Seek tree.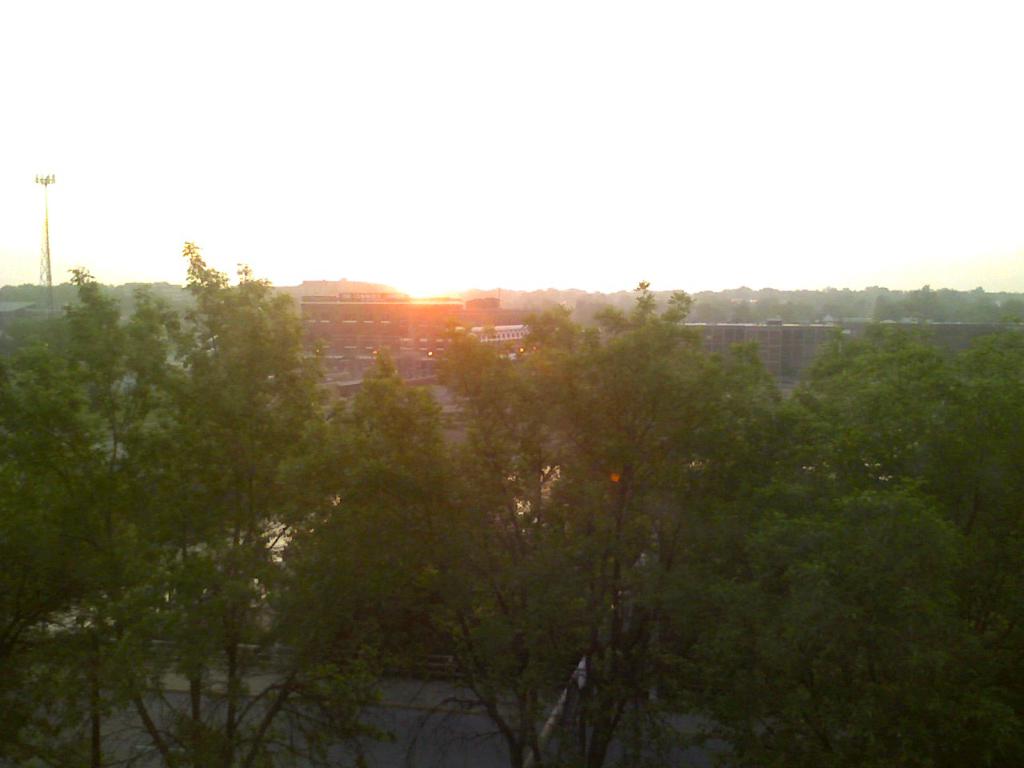
bbox(0, 278, 195, 767).
